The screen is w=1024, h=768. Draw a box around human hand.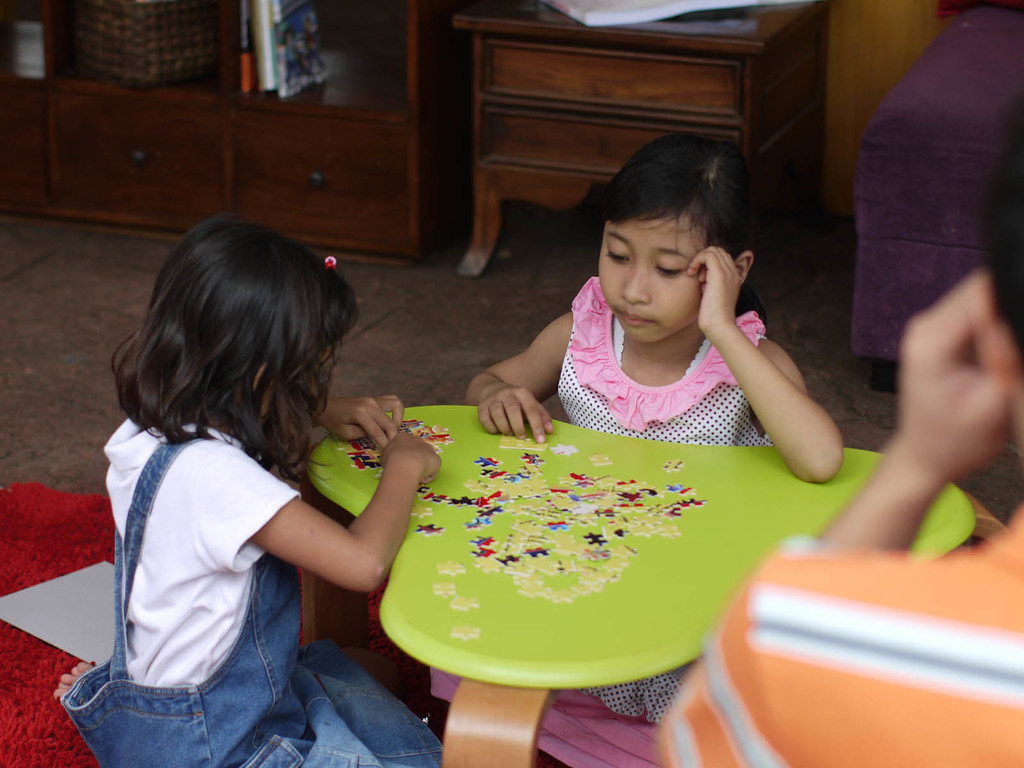
l=477, t=384, r=555, b=445.
